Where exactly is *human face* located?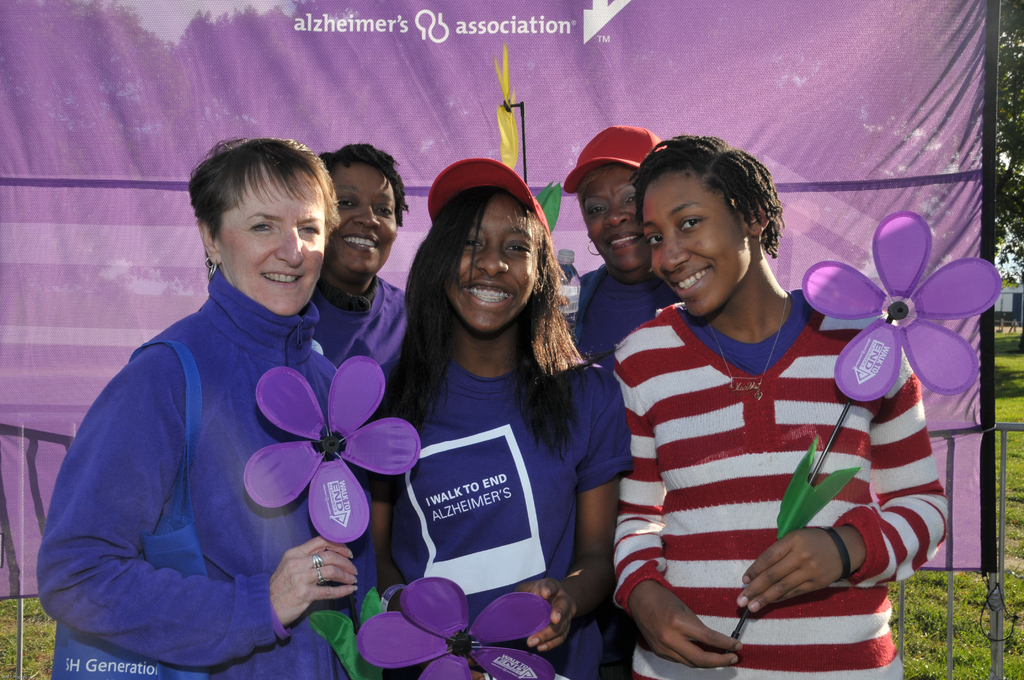
Its bounding box is (440,193,548,341).
